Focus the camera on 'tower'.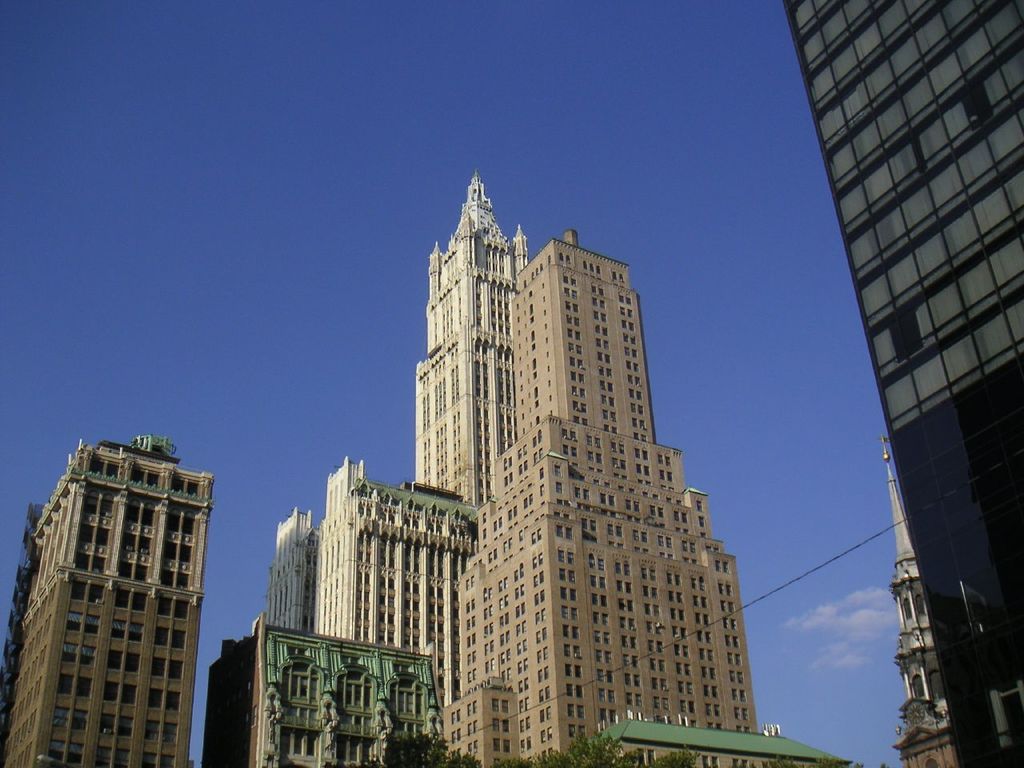
Focus region: pyautogui.locateOnScreen(2, 414, 226, 761).
